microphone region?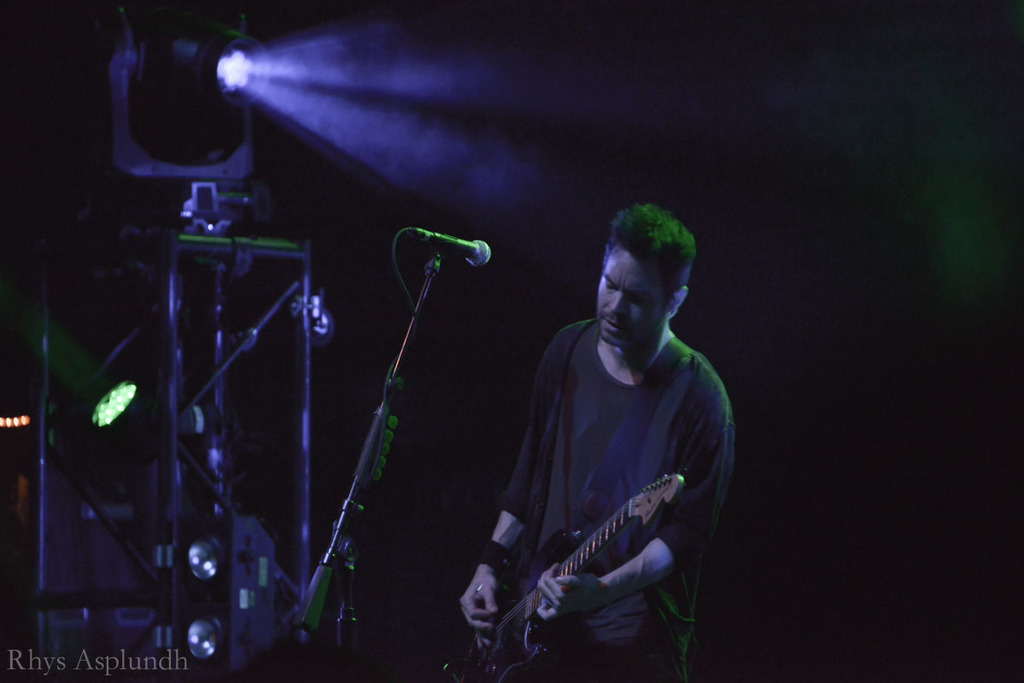
{"x1": 382, "y1": 228, "x2": 494, "y2": 294}
